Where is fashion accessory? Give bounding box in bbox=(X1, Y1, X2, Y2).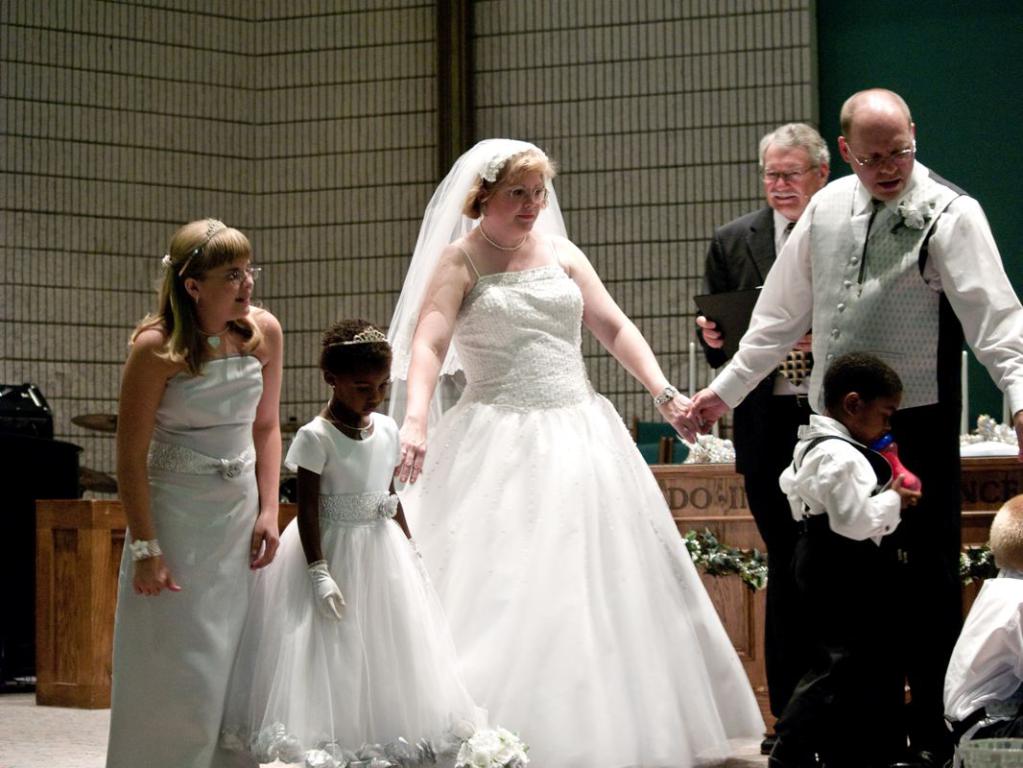
bbox=(197, 324, 233, 351).
